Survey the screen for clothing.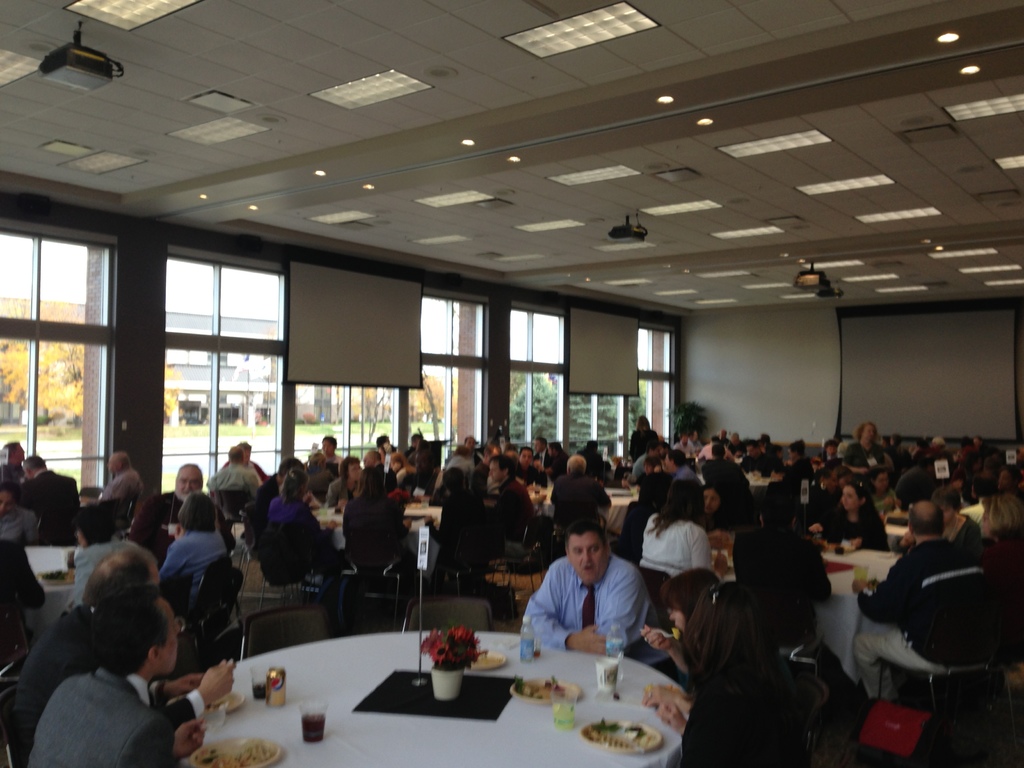
Survey found: select_region(532, 444, 554, 474).
